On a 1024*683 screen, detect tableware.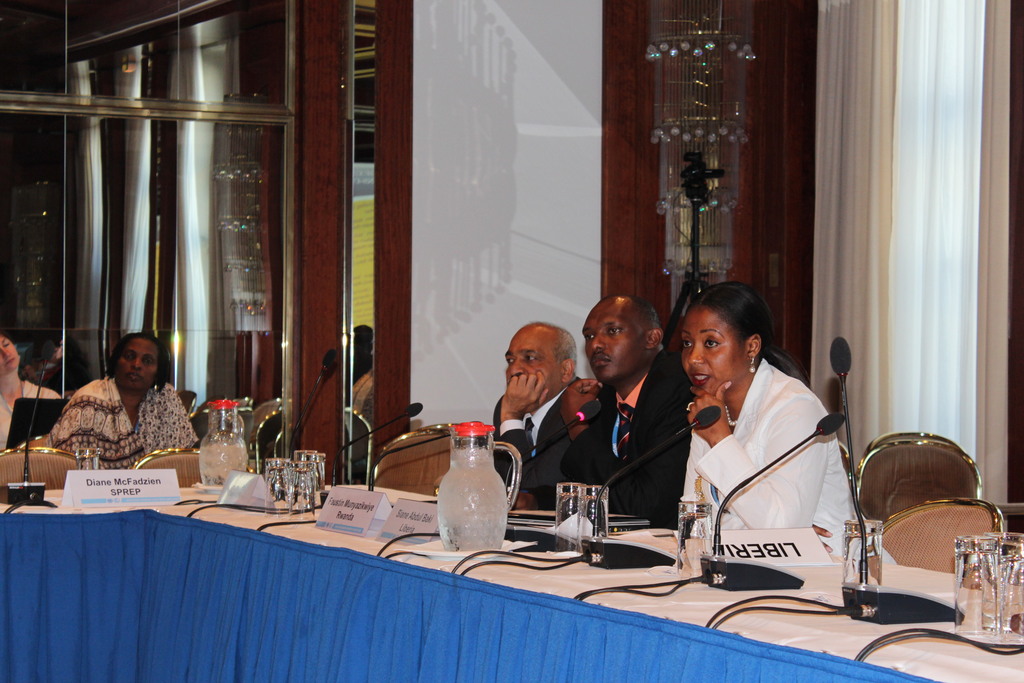
bbox=[423, 434, 512, 547].
